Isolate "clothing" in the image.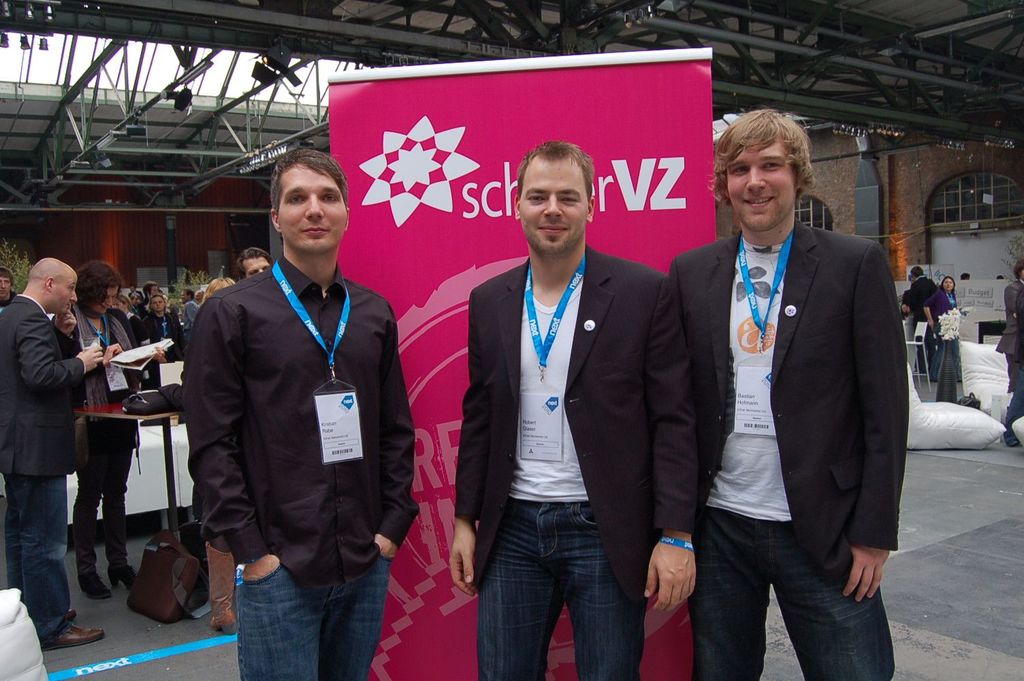
Isolated region: region(121, 311, 148, 385).
